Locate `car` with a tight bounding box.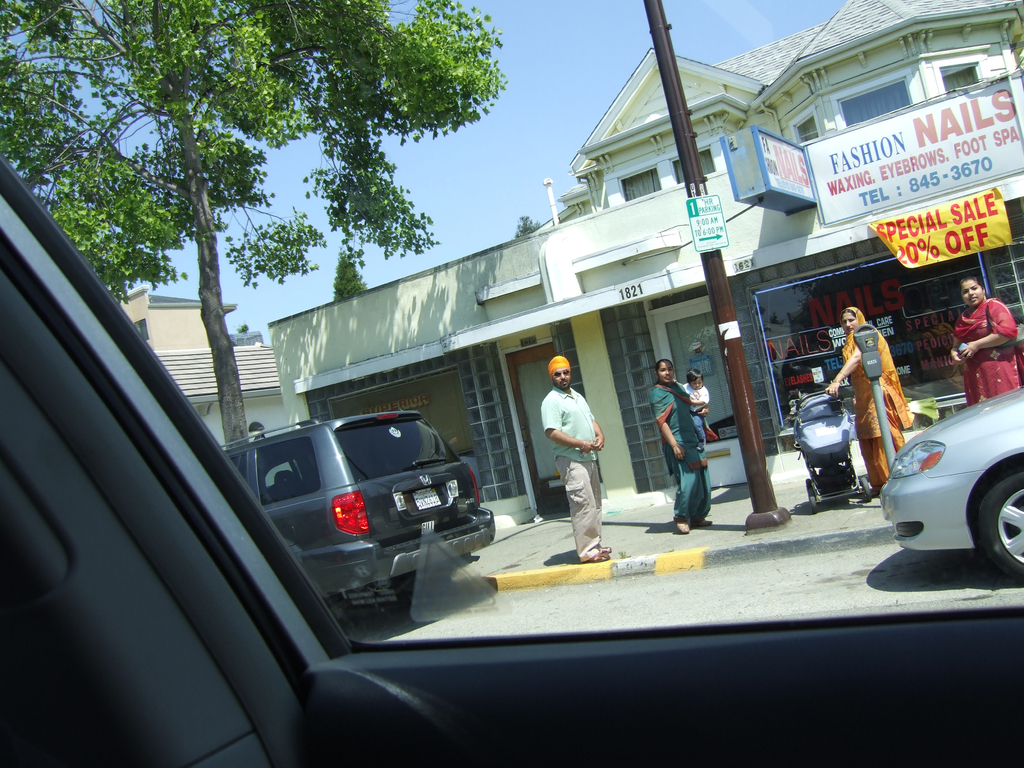
x1=0, y1=0, x2=1020, y2=767.
